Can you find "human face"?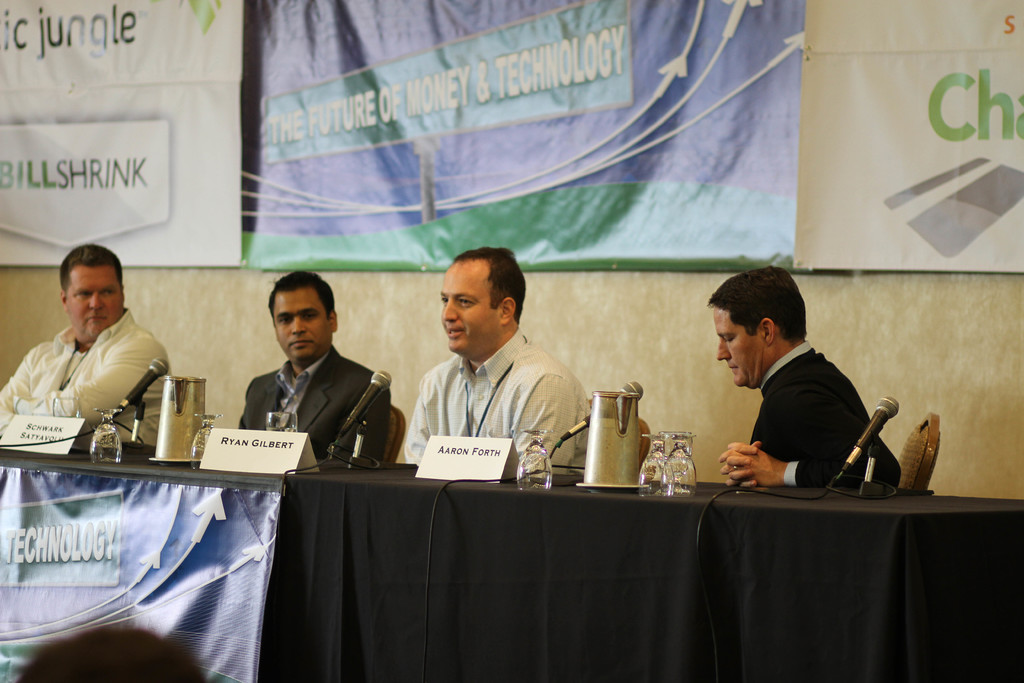
Yes, bounding box: 716, 309, 764, 383.
